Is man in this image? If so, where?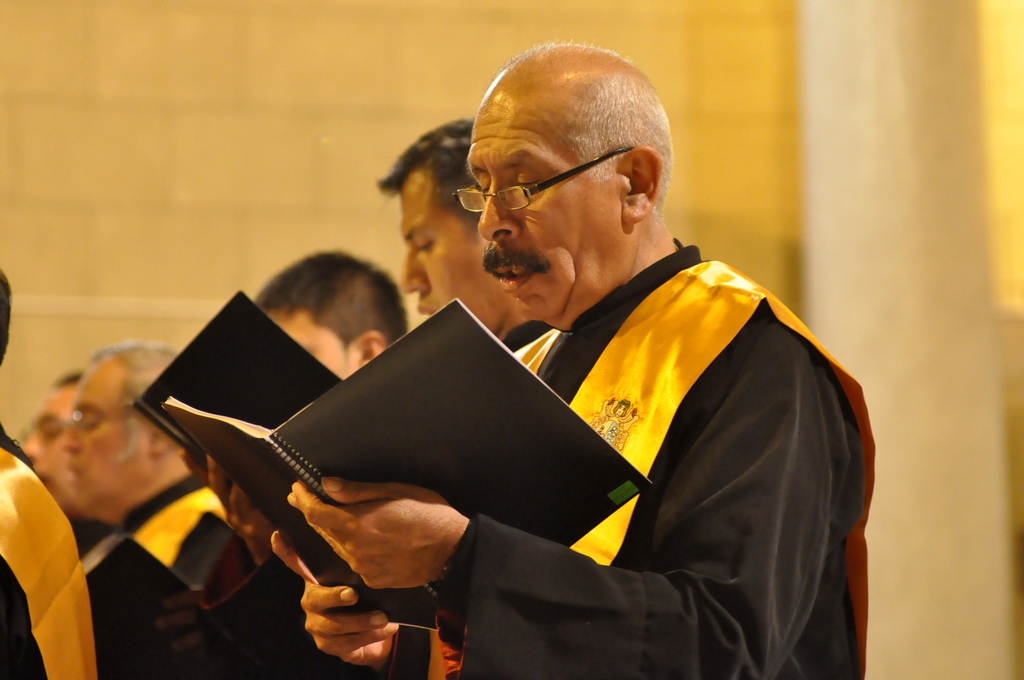
Yes, at (x1=239, y1=71, x2=874, y2=662).
